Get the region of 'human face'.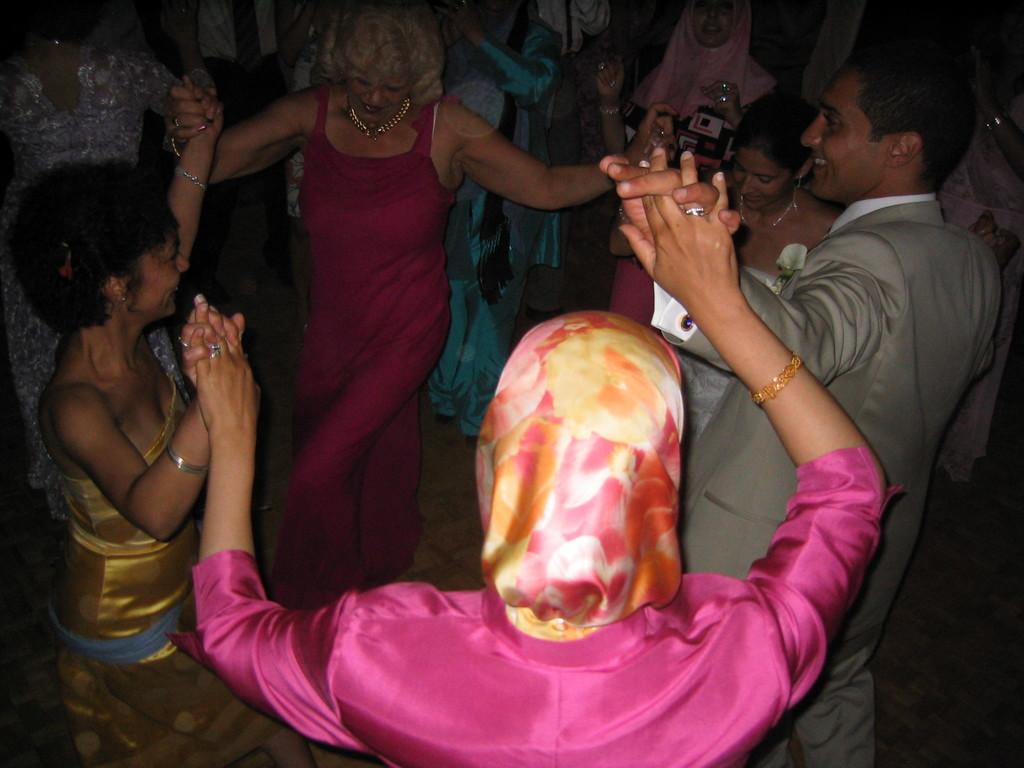
(x1=731, y1=145, x2=793, y2=213).
